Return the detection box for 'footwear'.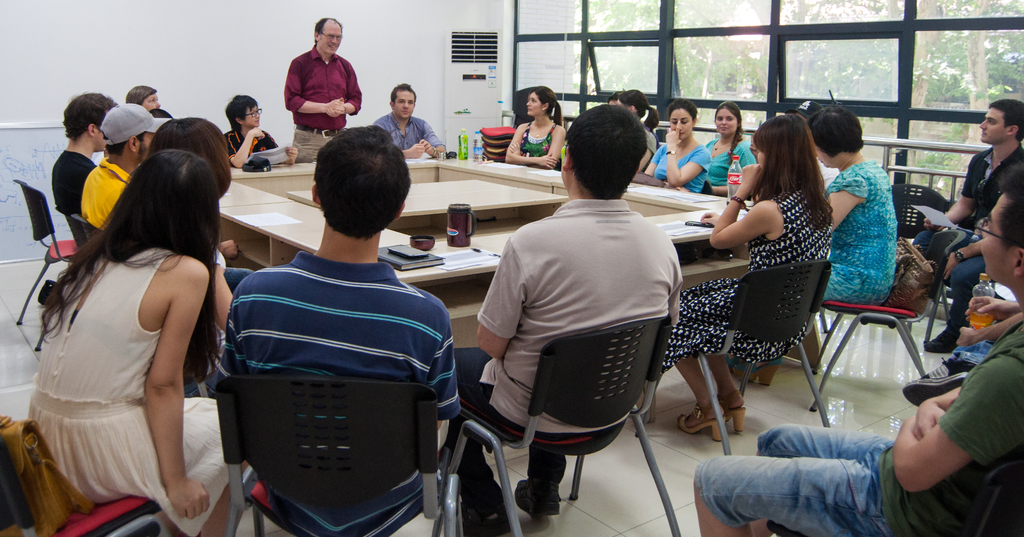
920:326:966:358.
